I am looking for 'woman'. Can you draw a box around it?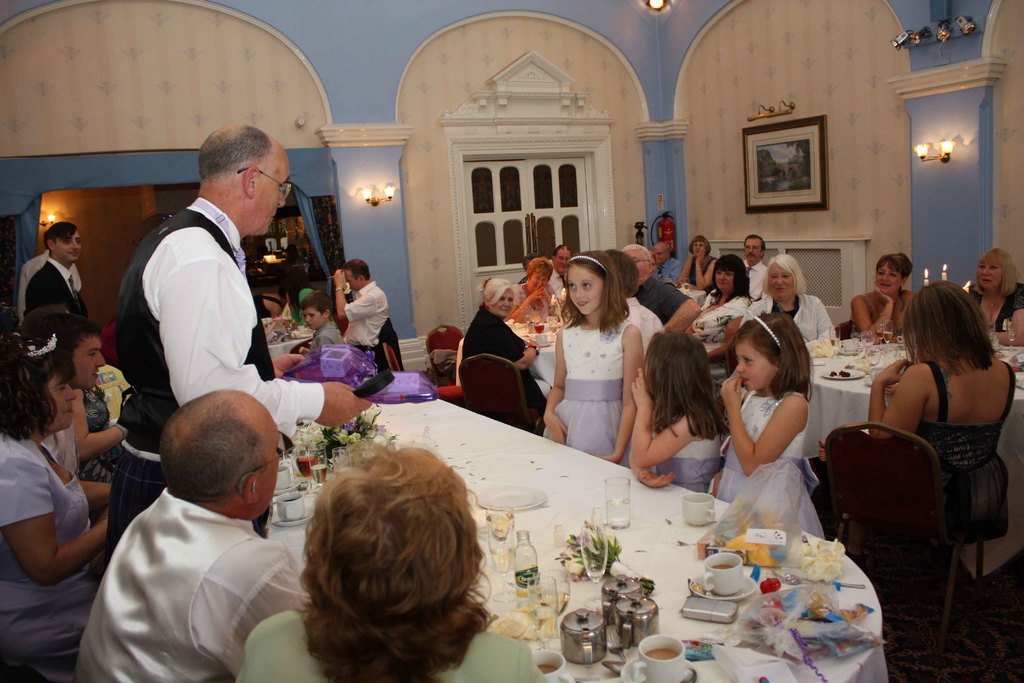
Sure, the bounding box is box(838, 281, 1020, 566).
